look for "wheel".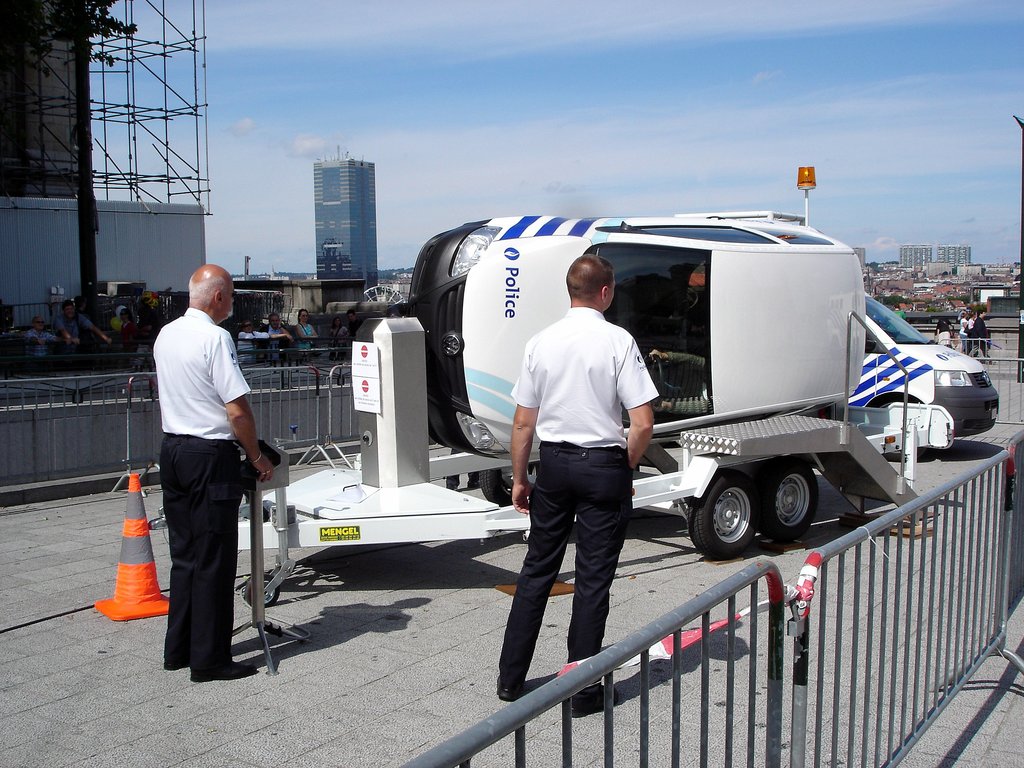
Found: bbox=(243, 572, 278, 605).
